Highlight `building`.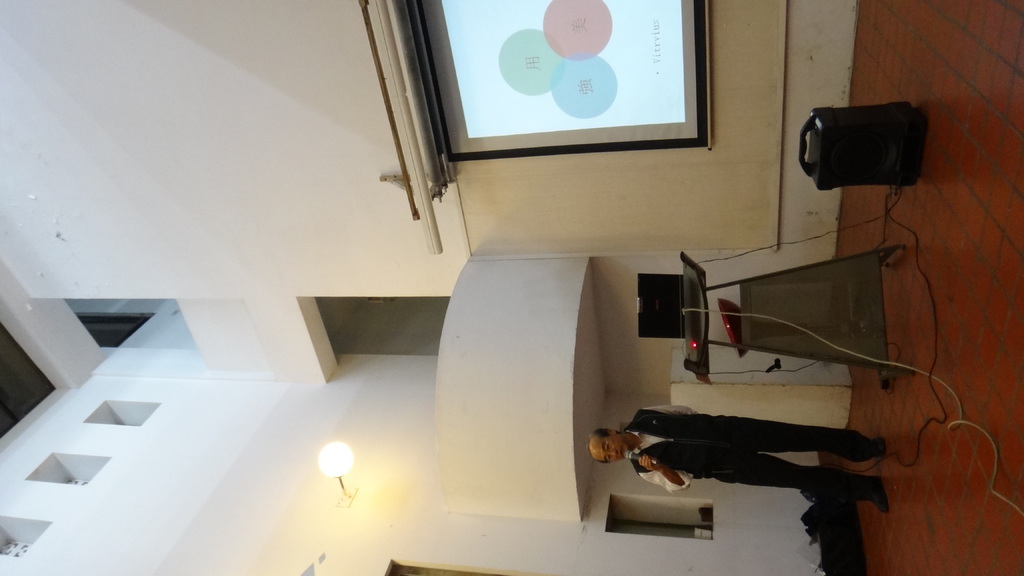
Highlighted region: 0:0:1023:575.
